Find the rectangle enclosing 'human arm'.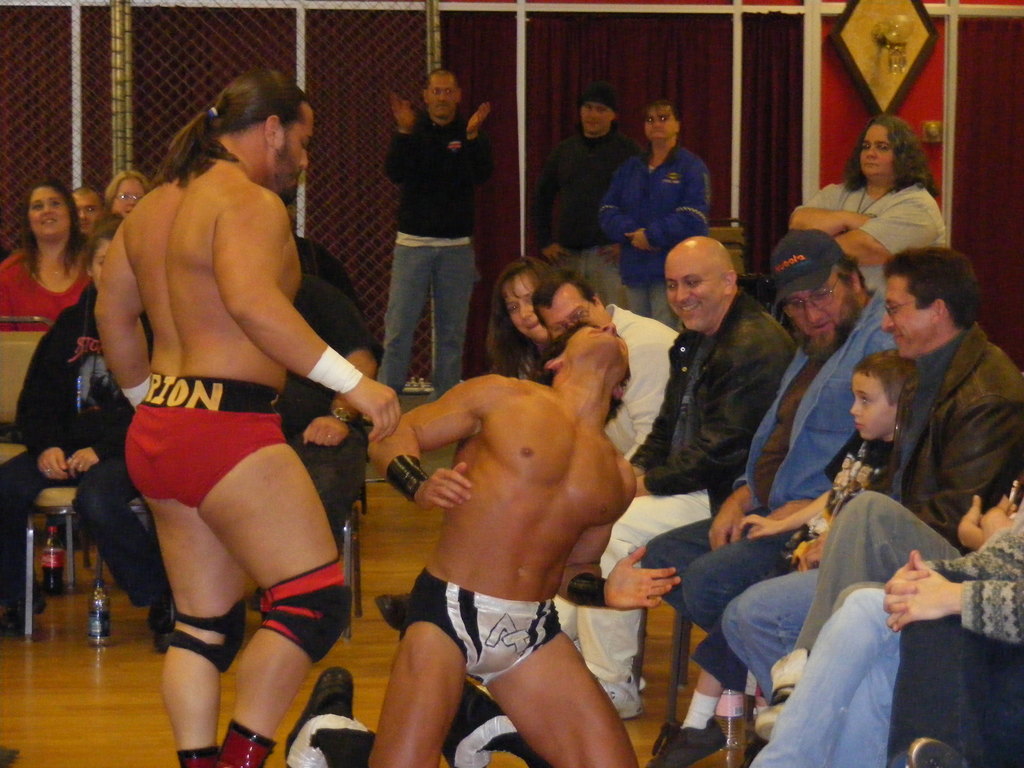
620,156,710,257.
